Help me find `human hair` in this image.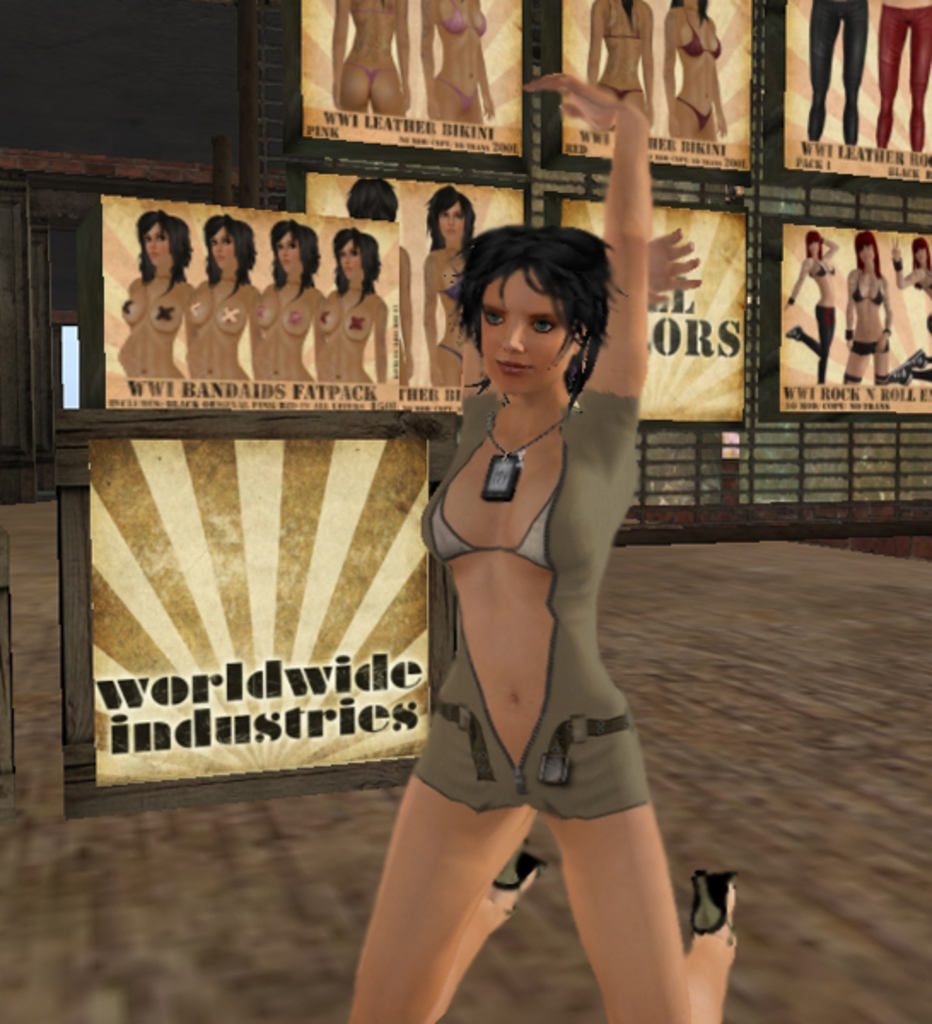
Found it: <box>913,237,930,287</box>.
